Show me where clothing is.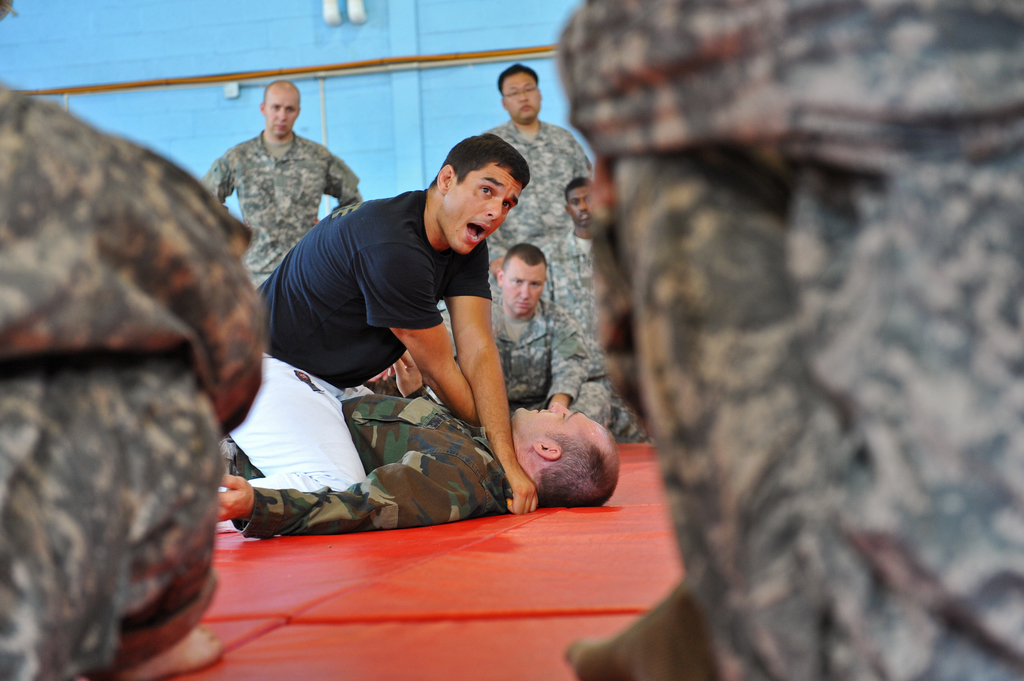
clothing is at rect(253, 178, 500, 410).
